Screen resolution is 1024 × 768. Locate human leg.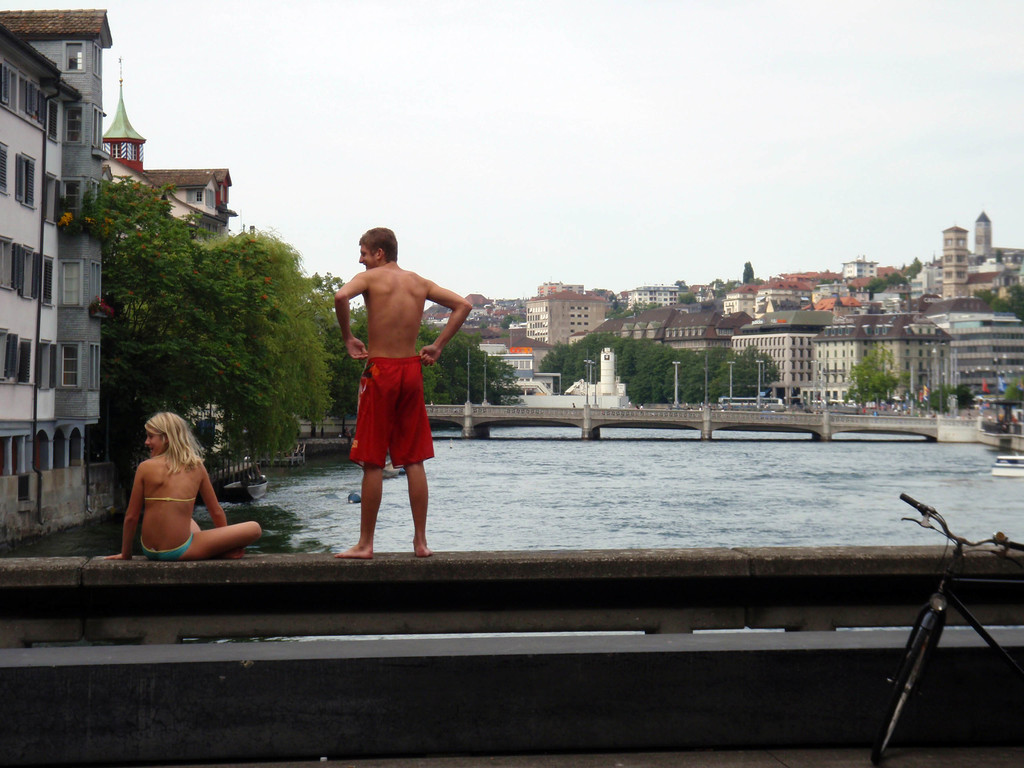
box(401, 359, 429, 554).
